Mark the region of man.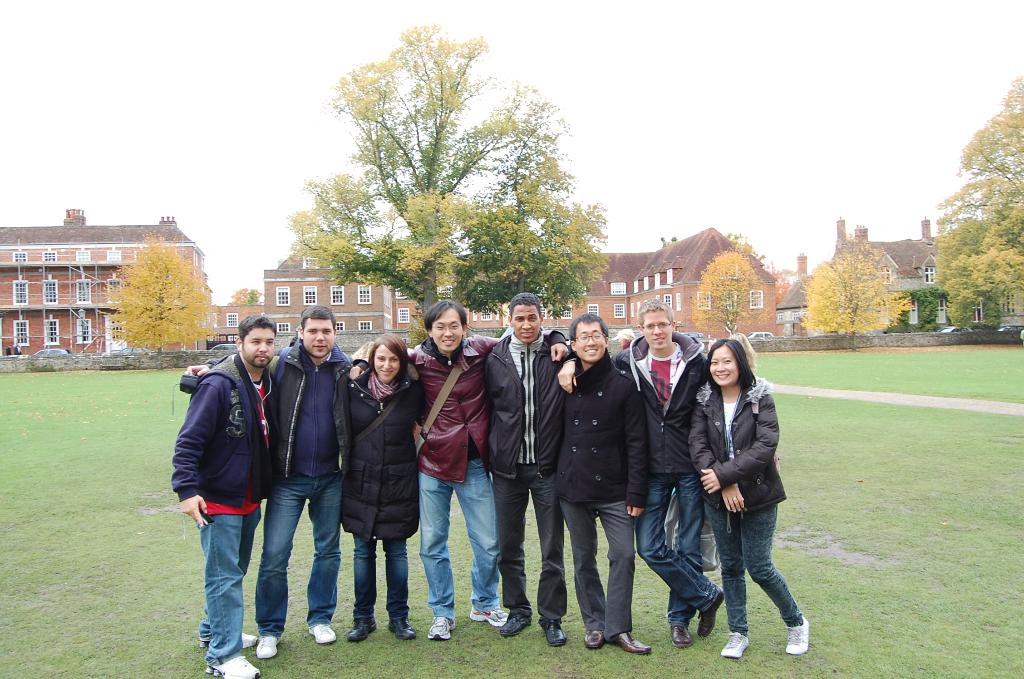
Region: bbox=(346, 297, 572, 640).
